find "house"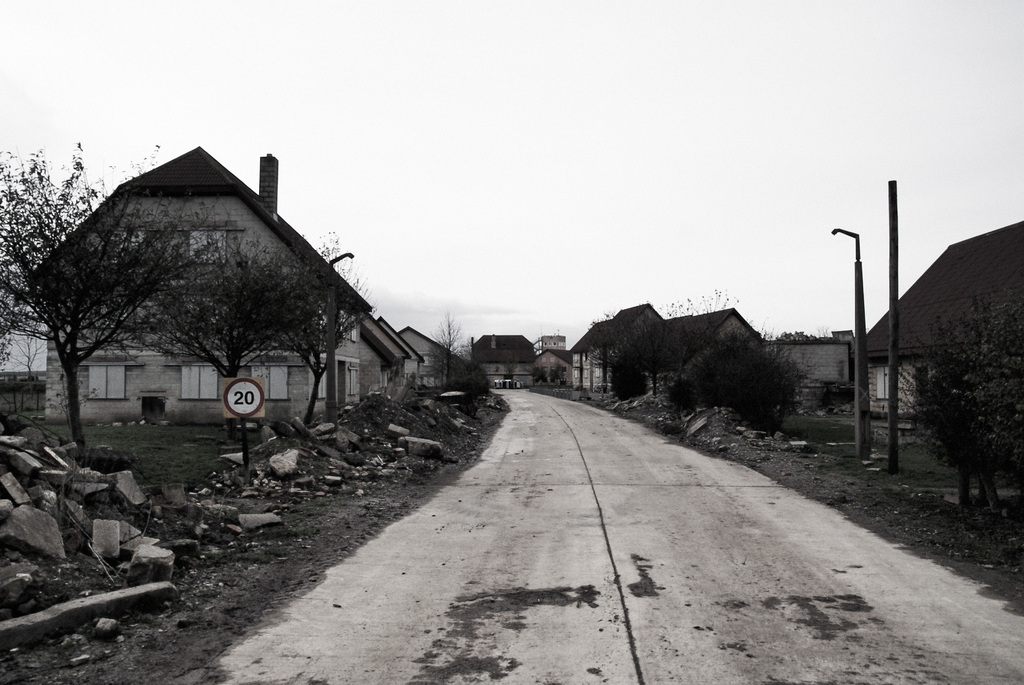
[left=27, top=149, right=377, bottom=422]
